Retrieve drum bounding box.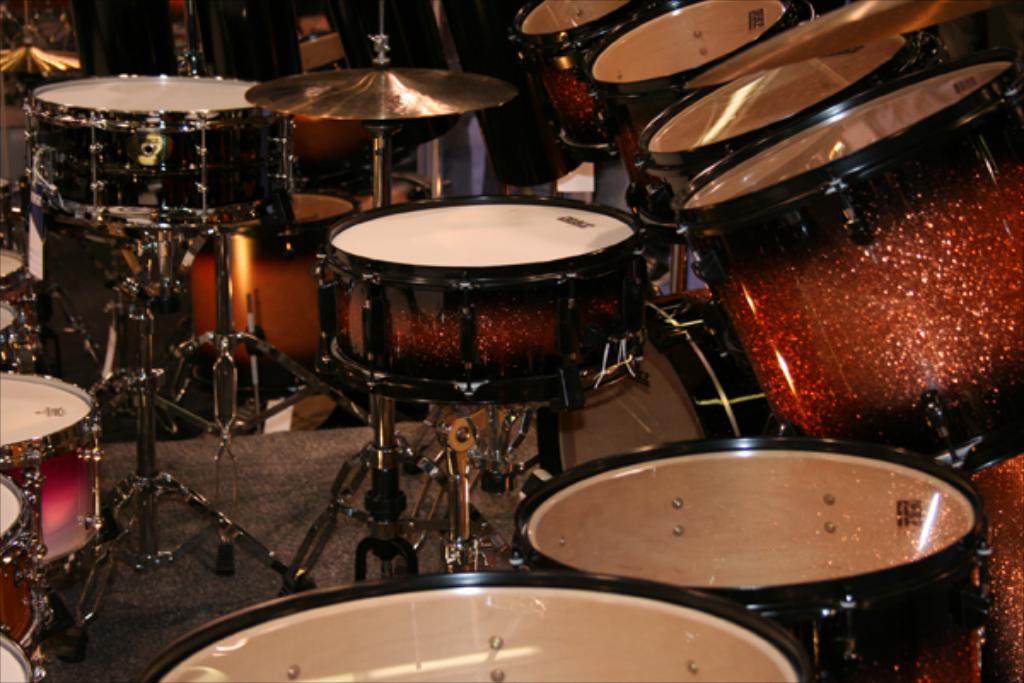
Bounding box: pyautogui.locateOnScreen(0, 632, 44, 681).
